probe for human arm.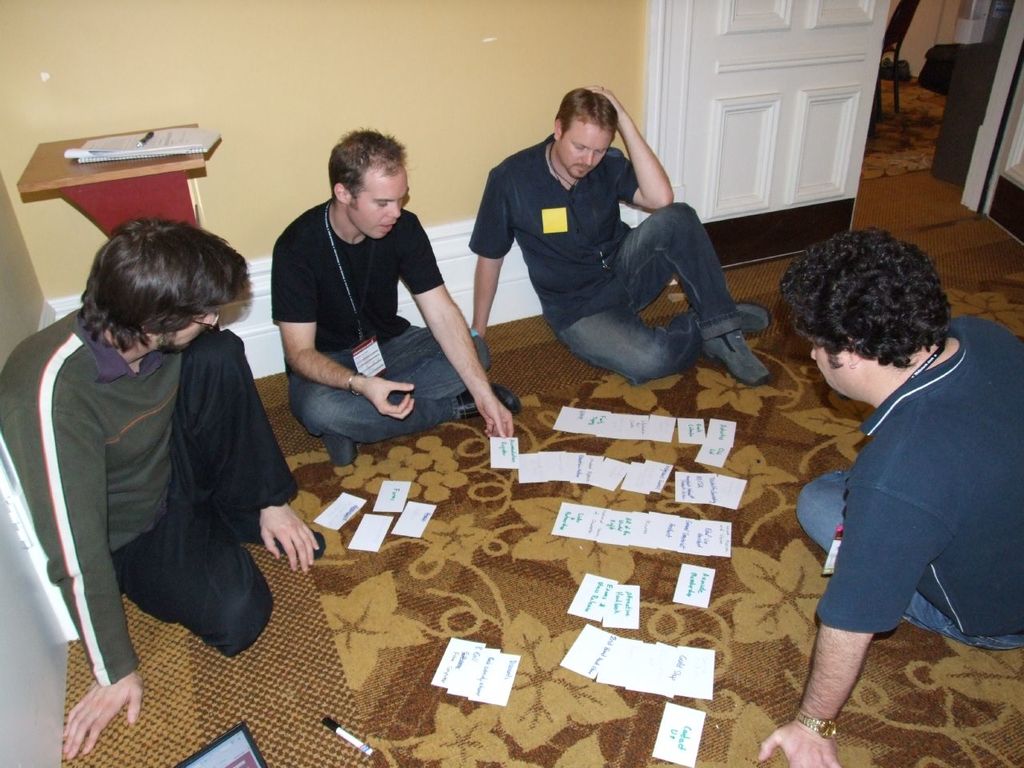
Probe result: <bbox>0, 369, 149, 766</bbox>.
